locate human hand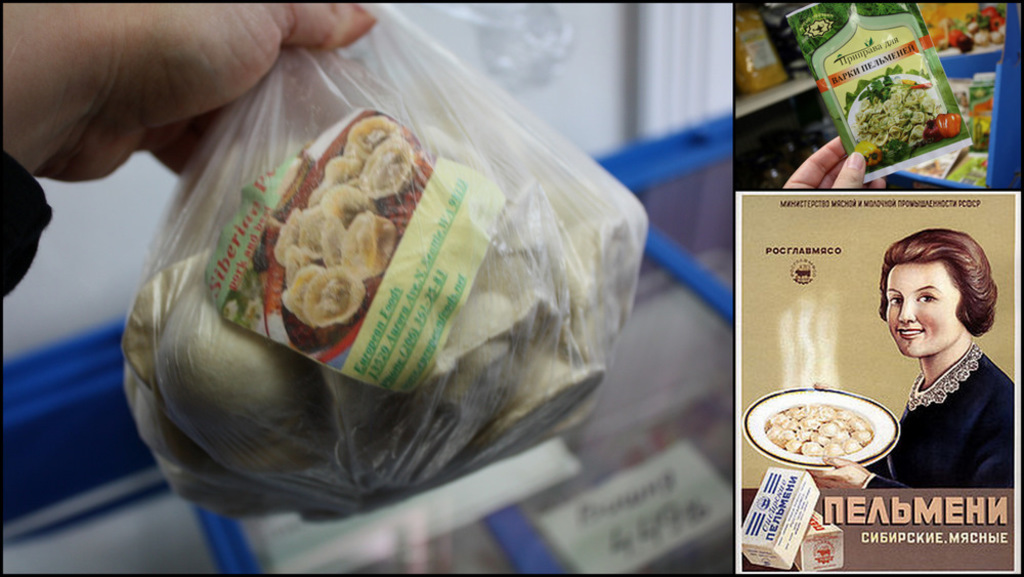
<region>38, 0, 377, 184</region>
